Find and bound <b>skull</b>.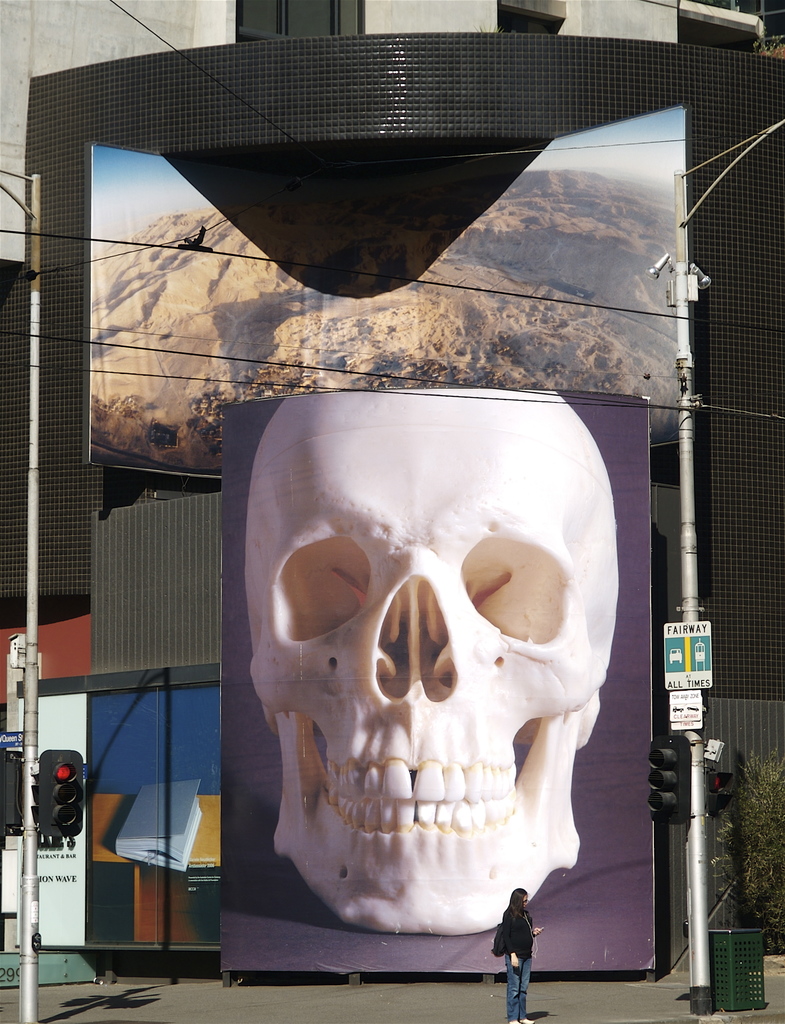
Bound: pyautogui.locateOnScreen(244, 387, 615, 937).
